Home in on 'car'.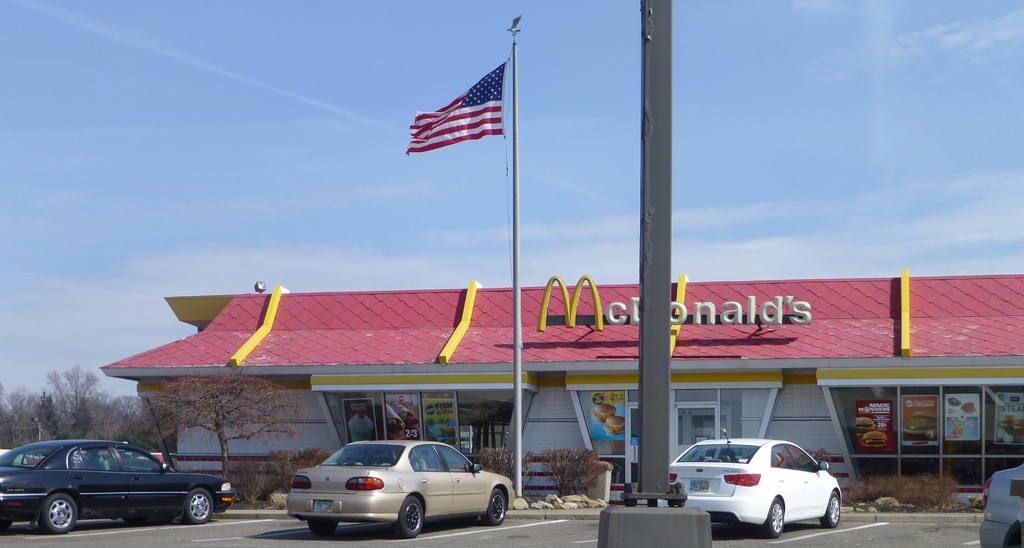
Homed in at 982/461/1023/547.
